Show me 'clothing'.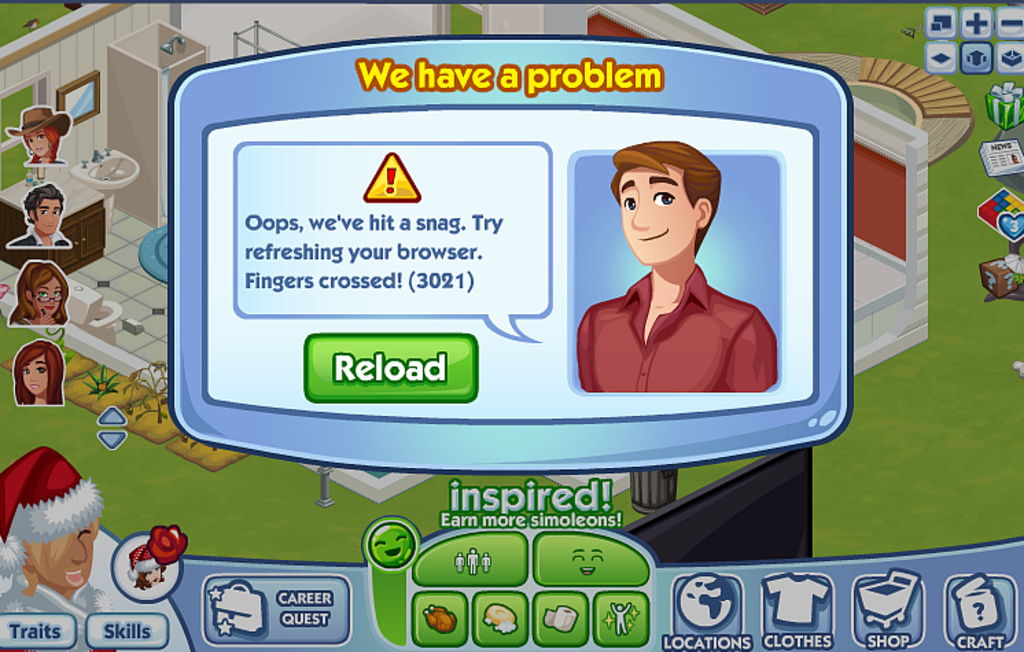
'clothing' is here: 574 264 774 388.
